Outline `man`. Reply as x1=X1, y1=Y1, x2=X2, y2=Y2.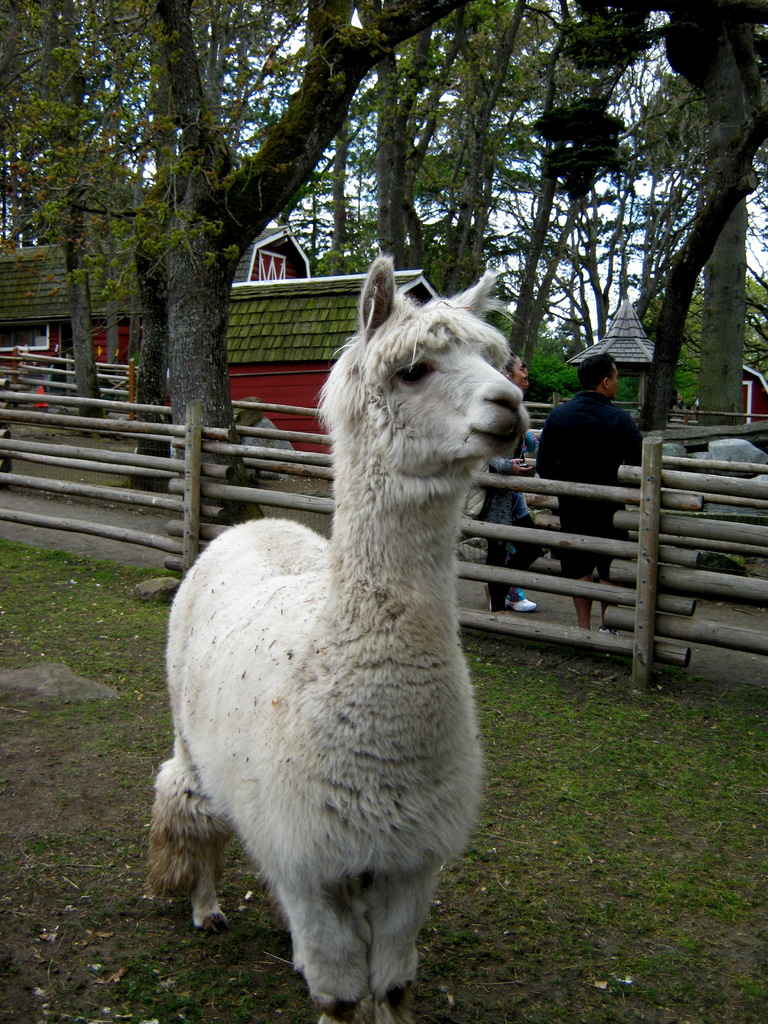
x1=536, y1=338, x2=666, y2=563.
